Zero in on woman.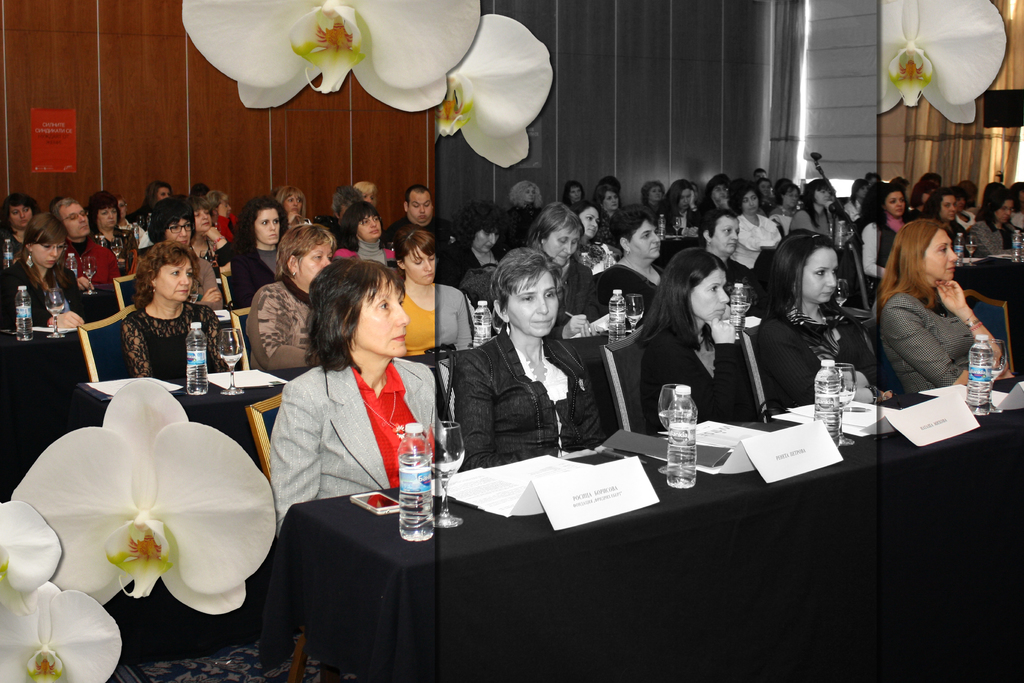
Zeroed in: left=452, top=248, right=618, bottom=478.
